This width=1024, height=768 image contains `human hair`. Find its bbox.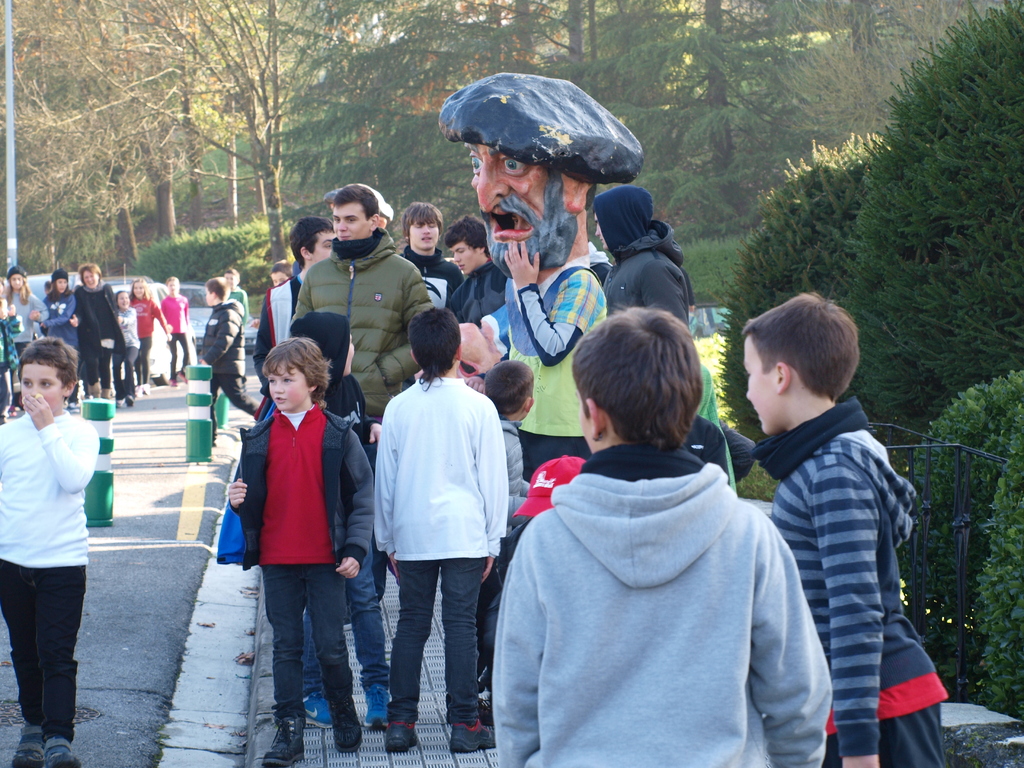
16 336 78 402.
